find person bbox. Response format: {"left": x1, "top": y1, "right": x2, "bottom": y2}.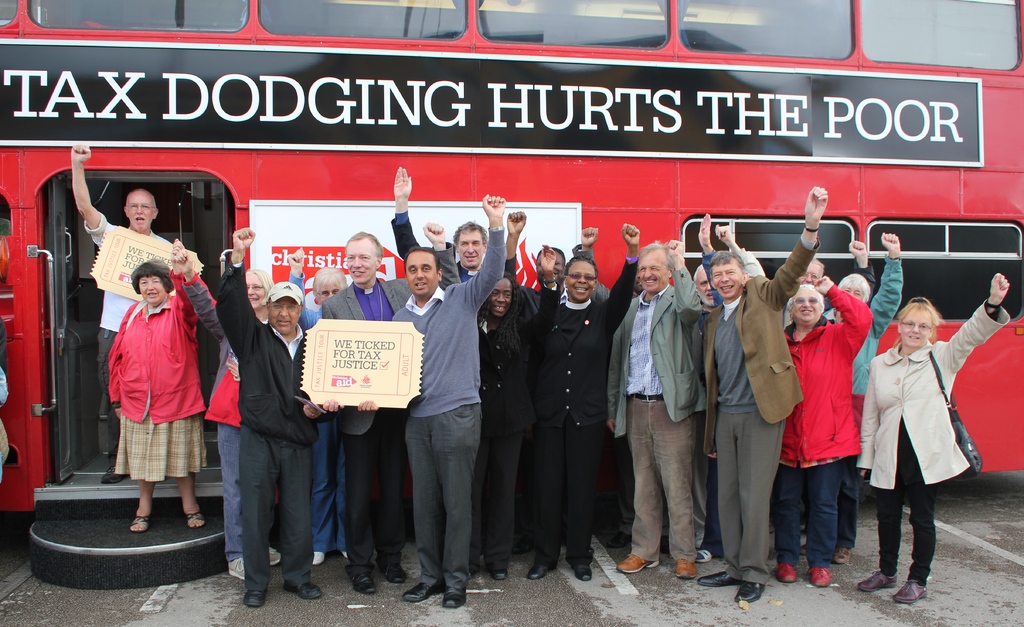
{"left": 74, "top": 140, "right": 201, "bottom": 481}.
